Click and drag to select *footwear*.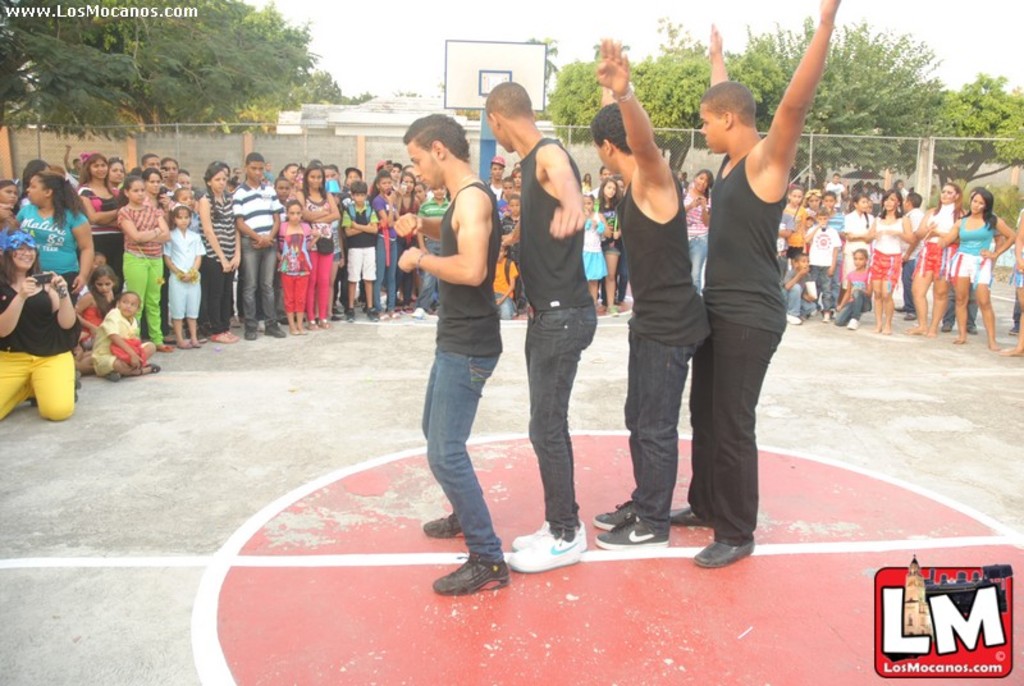
Selection: box=[422, 513, 463, 540].
